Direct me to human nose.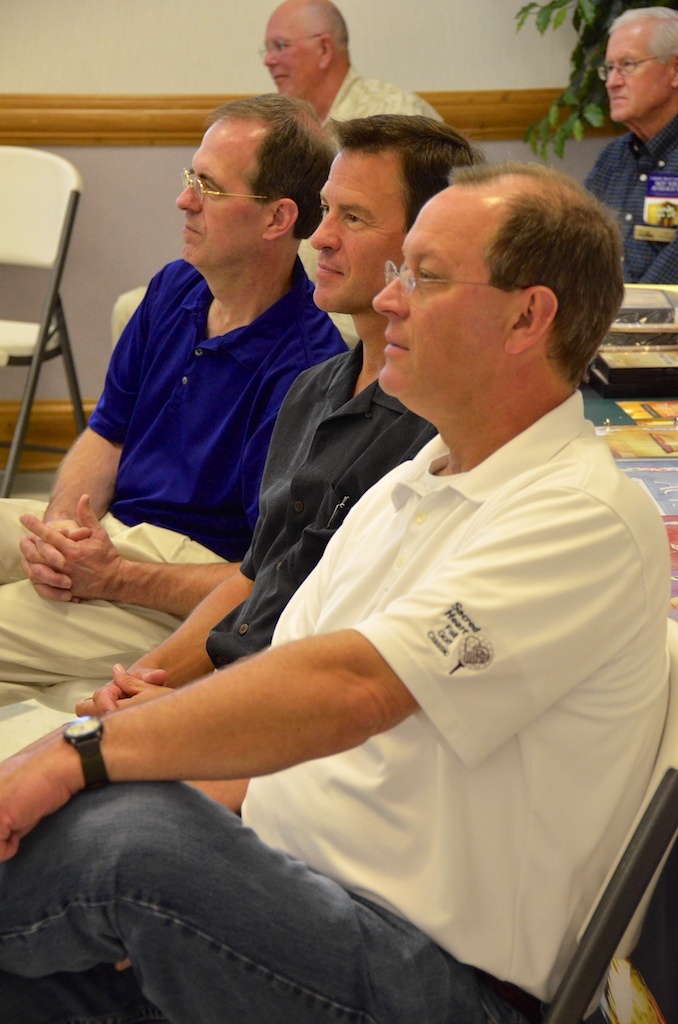
Direction: {"x1": 260, "y1": 43, "x2": 289, "y2": 73}.
